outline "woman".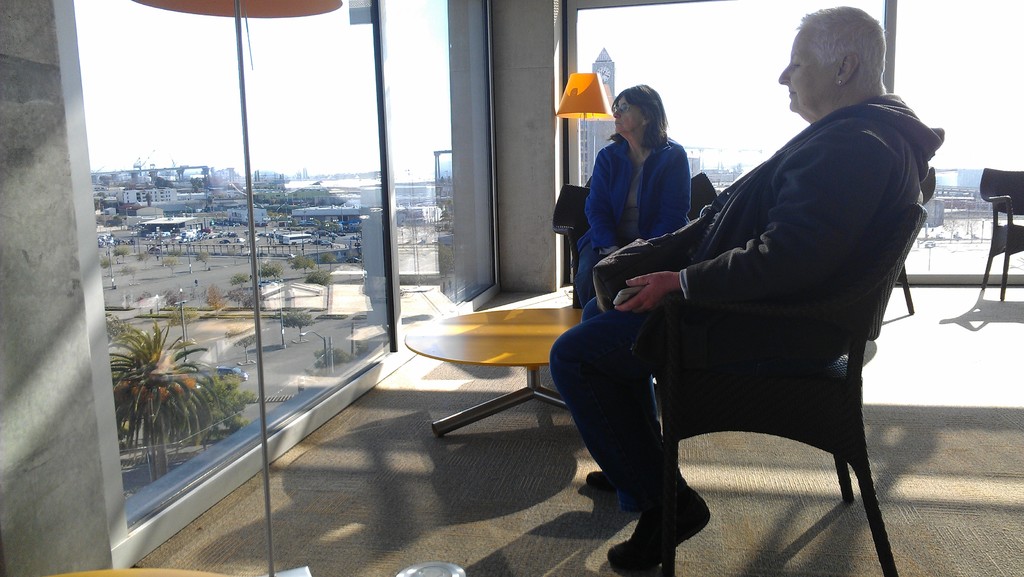
Outline: 570, 82, 687, 297.
